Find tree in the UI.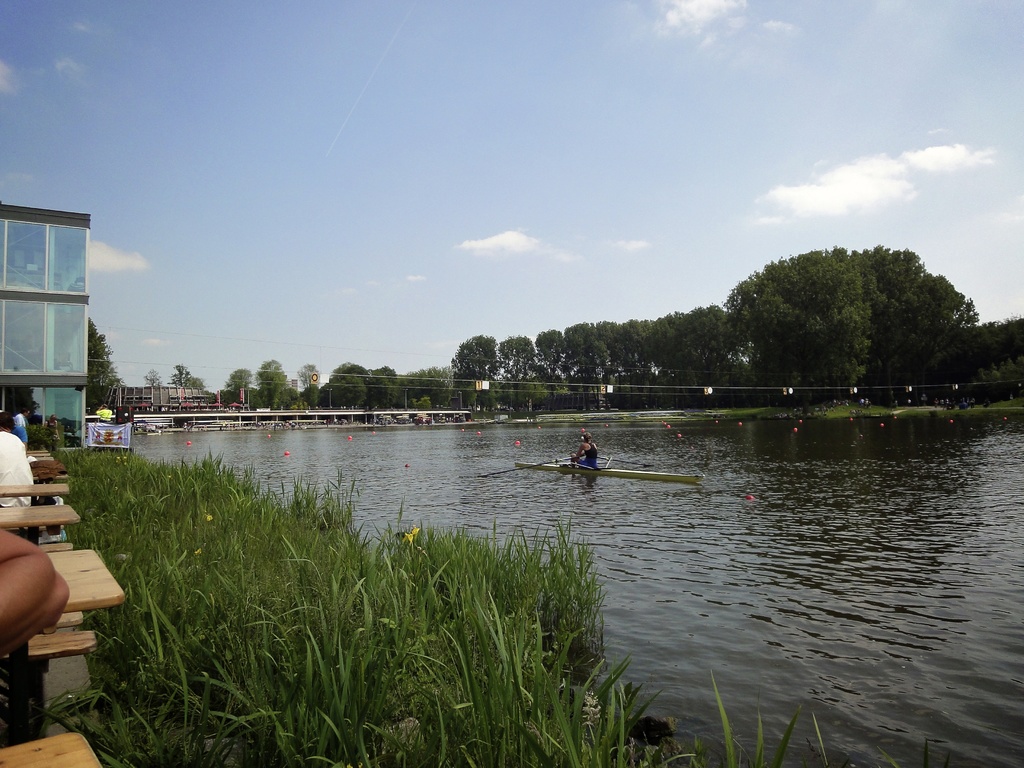
UI element at 964 307 1023 395.
